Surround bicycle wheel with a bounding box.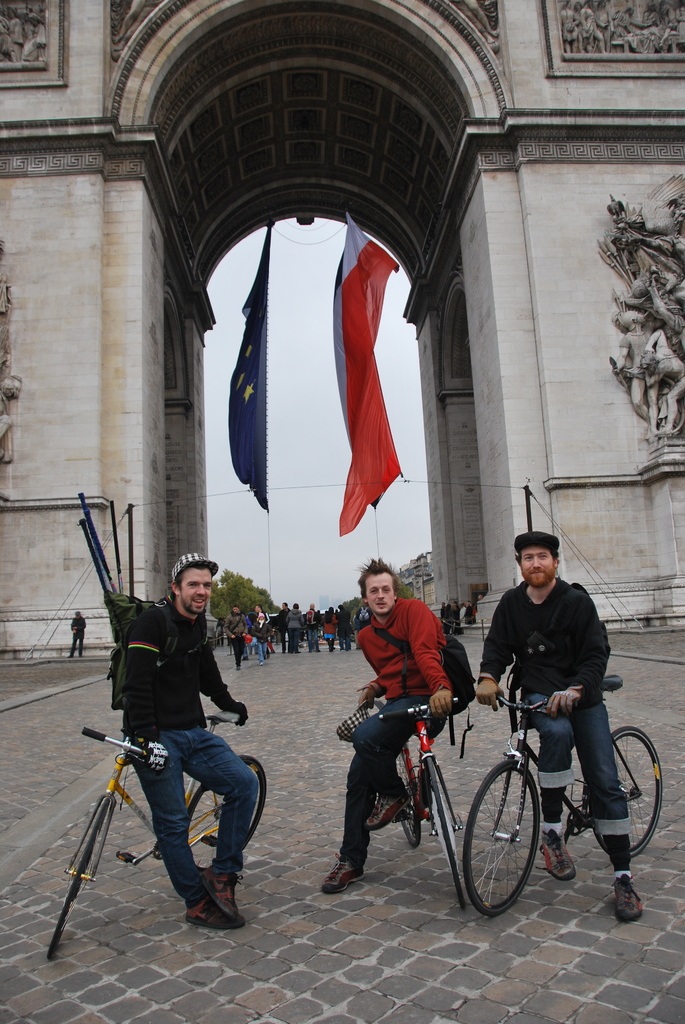
l=590, t=728, r=662, b=860.
